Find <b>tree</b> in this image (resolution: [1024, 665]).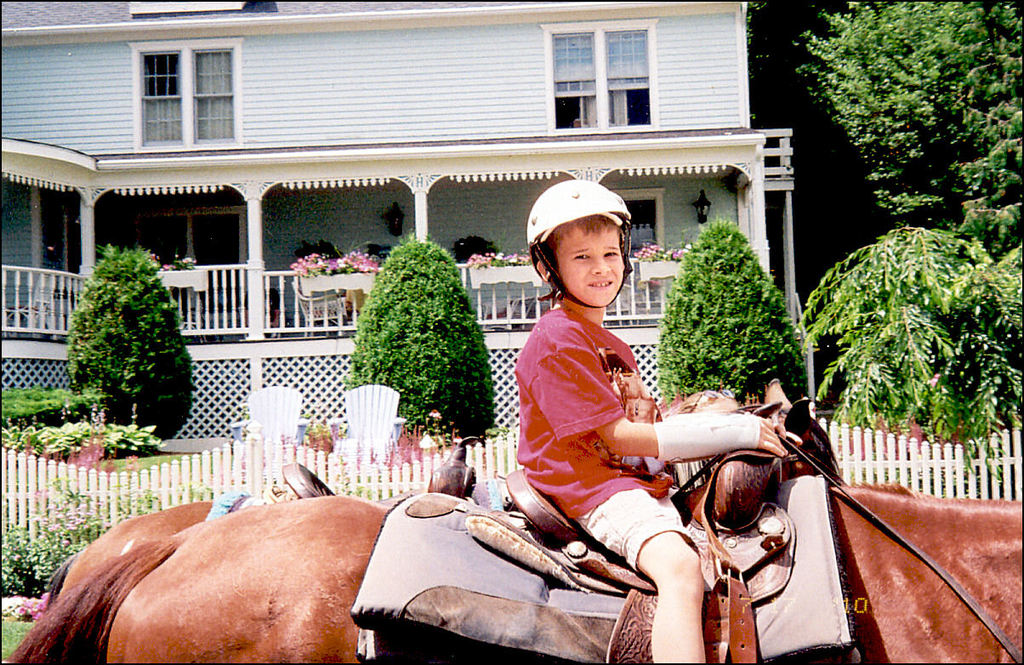
(660,223,816,404).
